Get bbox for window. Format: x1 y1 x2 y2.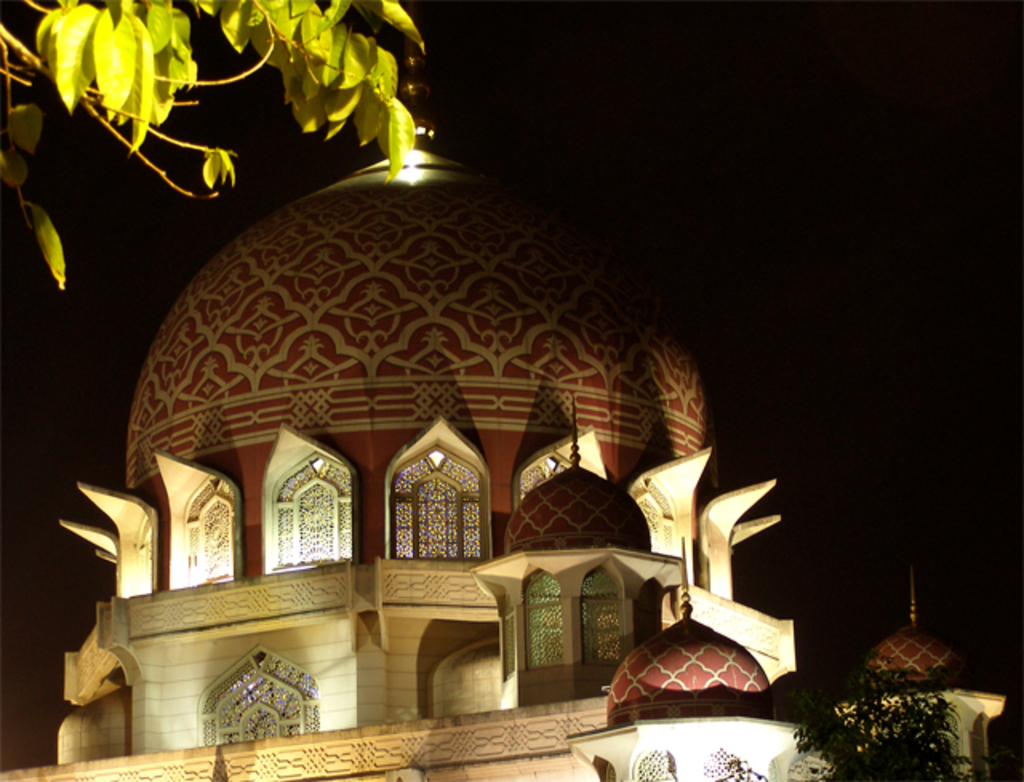
523 569 565 668.
